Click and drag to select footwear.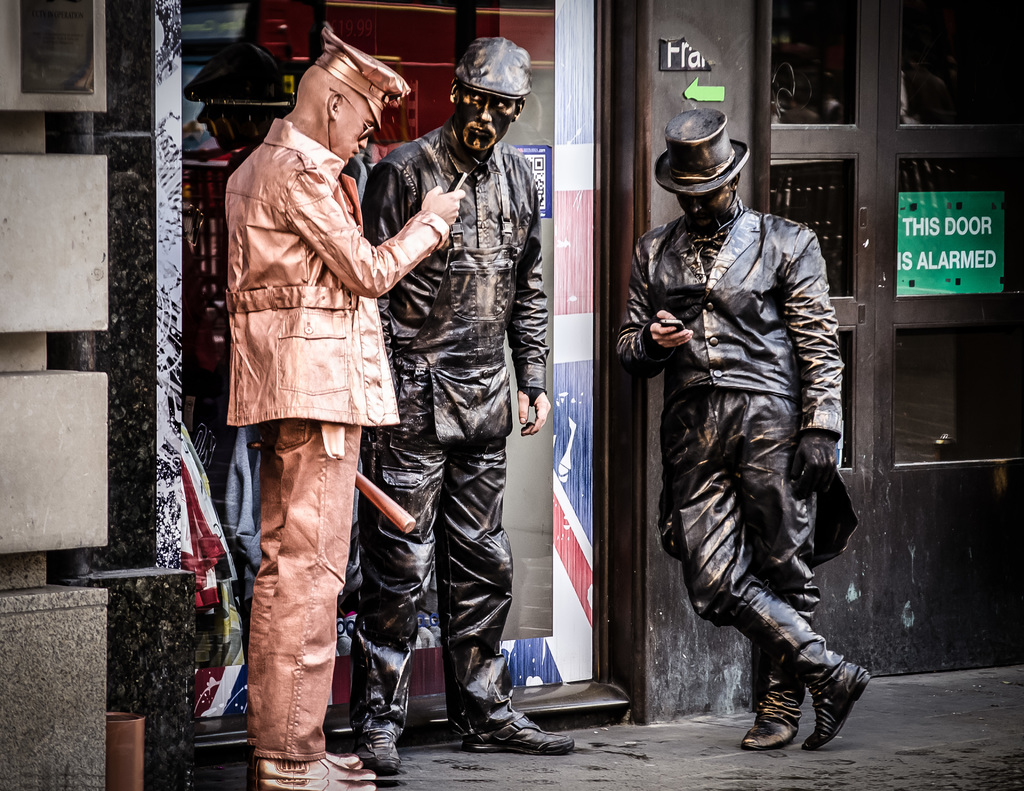
Selection: <box>244,755,381,780</box>.
